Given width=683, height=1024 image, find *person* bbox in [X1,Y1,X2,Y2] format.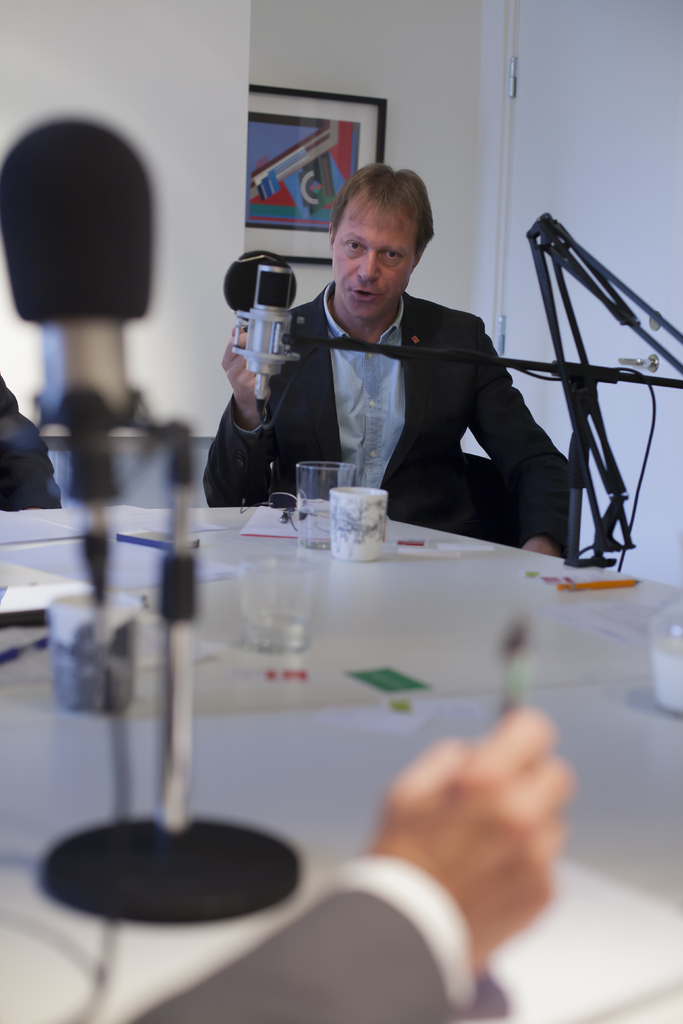
[100,702,594,1023].
